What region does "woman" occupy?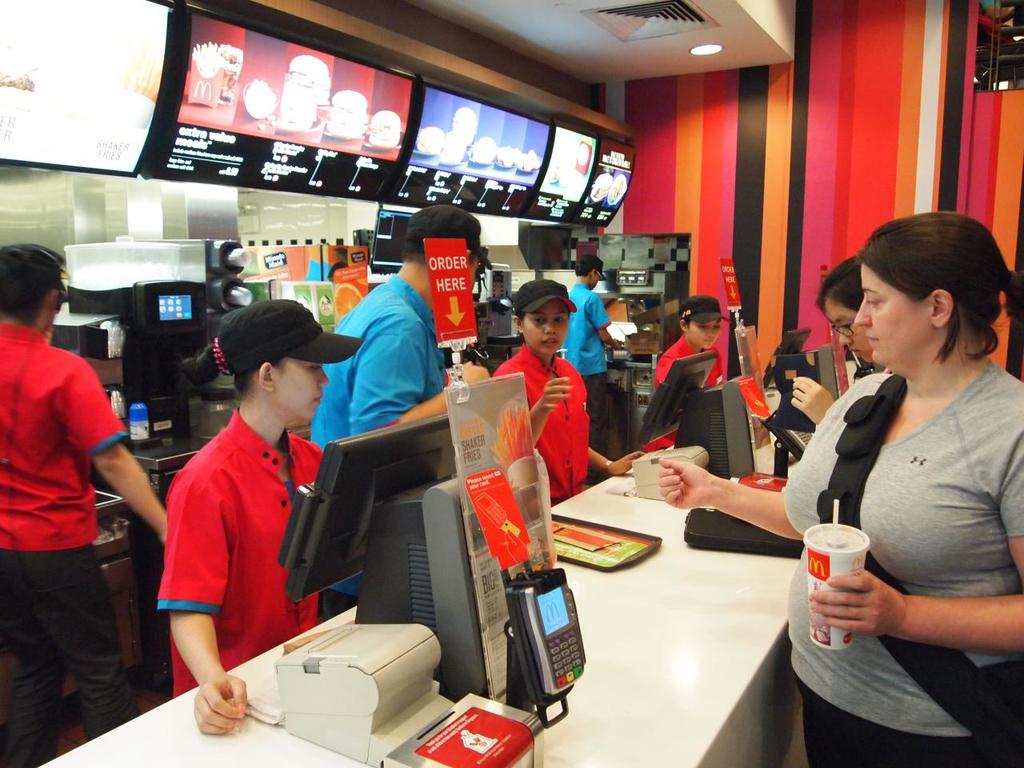
detection(770, 206, 1021, 706).
